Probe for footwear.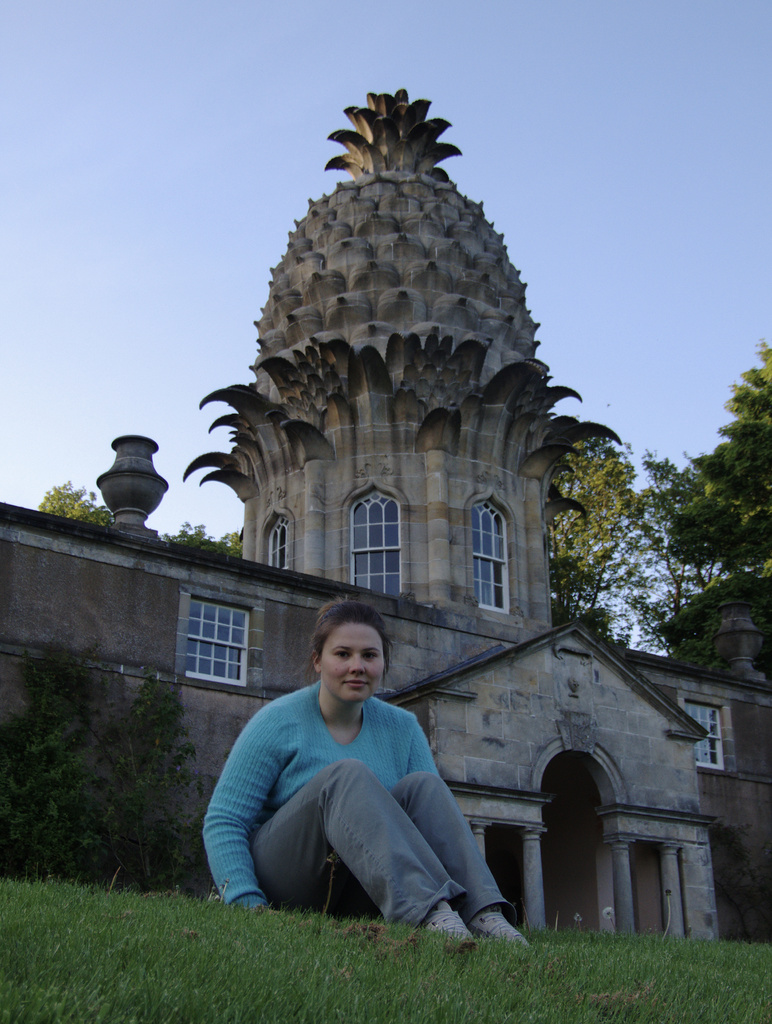
Probe result: (461, 902, 535, 949).
